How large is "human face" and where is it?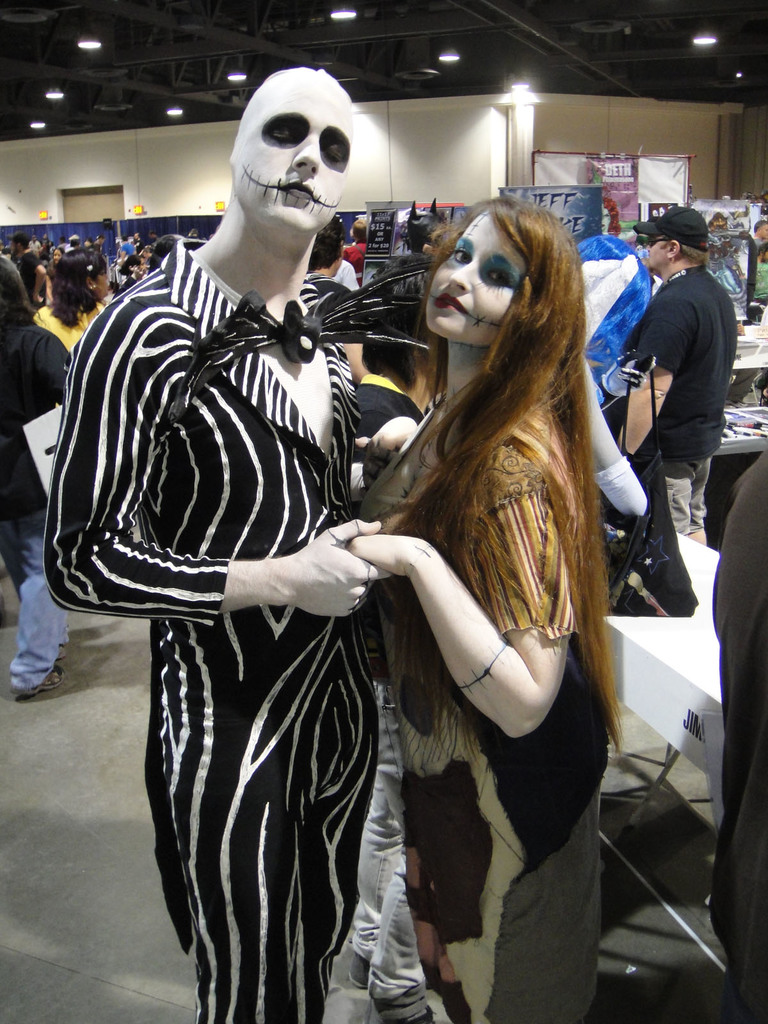
Bounding box: region(236, 90, 355, 230).
